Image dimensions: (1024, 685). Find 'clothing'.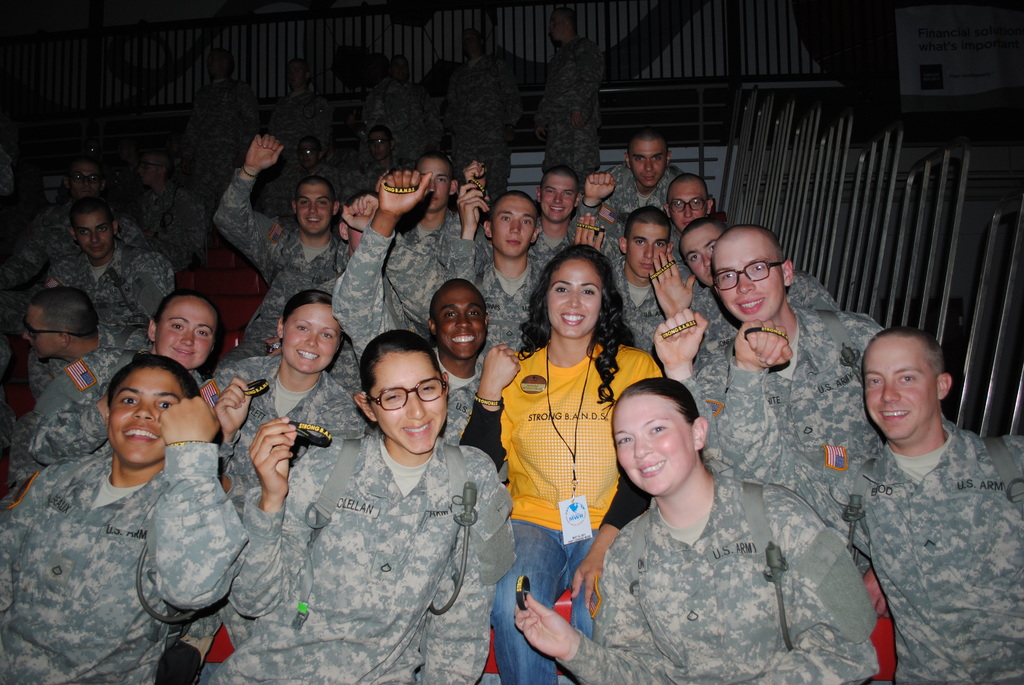
(left=29, top=242, right=176, bottom=356).
